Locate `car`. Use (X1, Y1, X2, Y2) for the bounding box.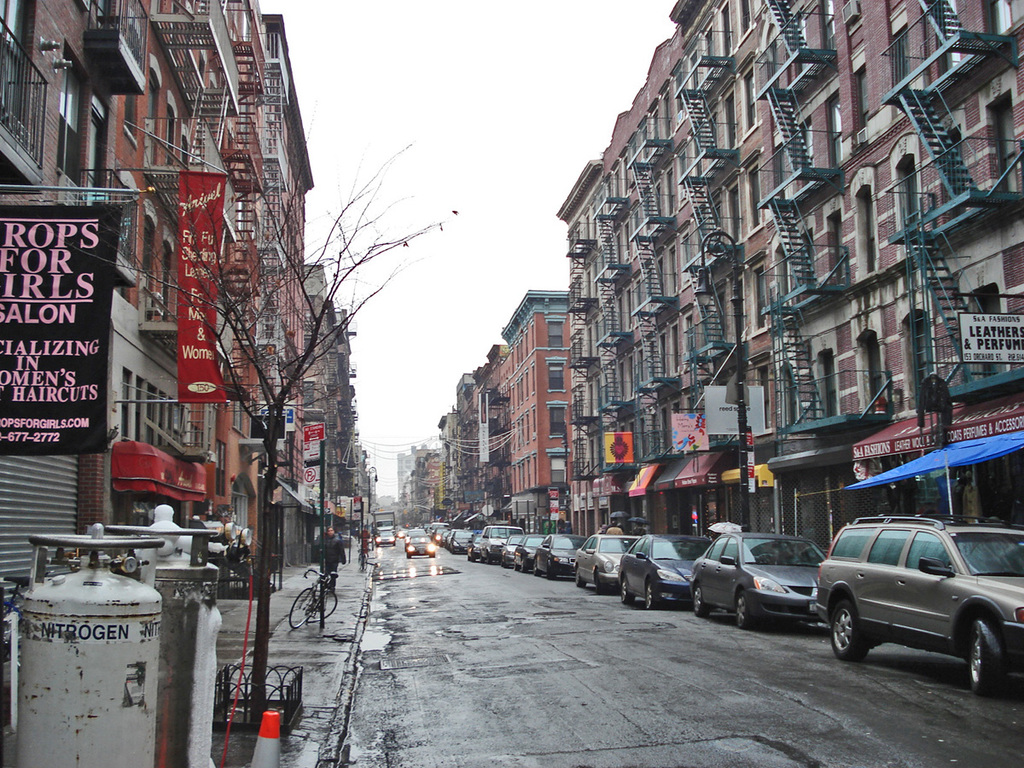
(404, 531, 436, 561).
